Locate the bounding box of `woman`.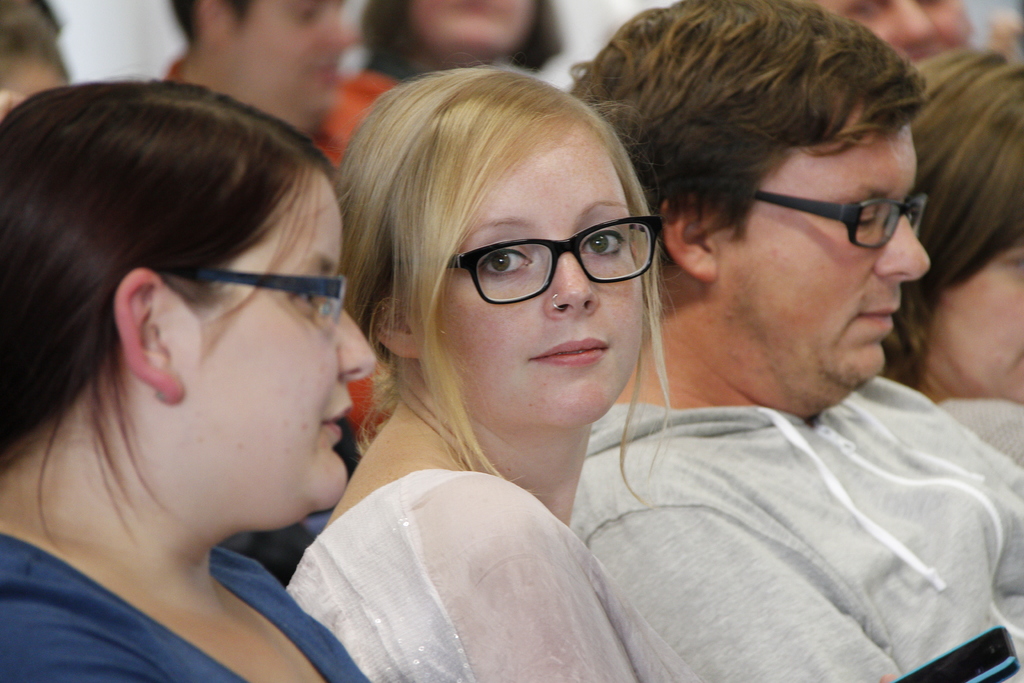
Bounding box: Rect(278, 44, 707, 682).
